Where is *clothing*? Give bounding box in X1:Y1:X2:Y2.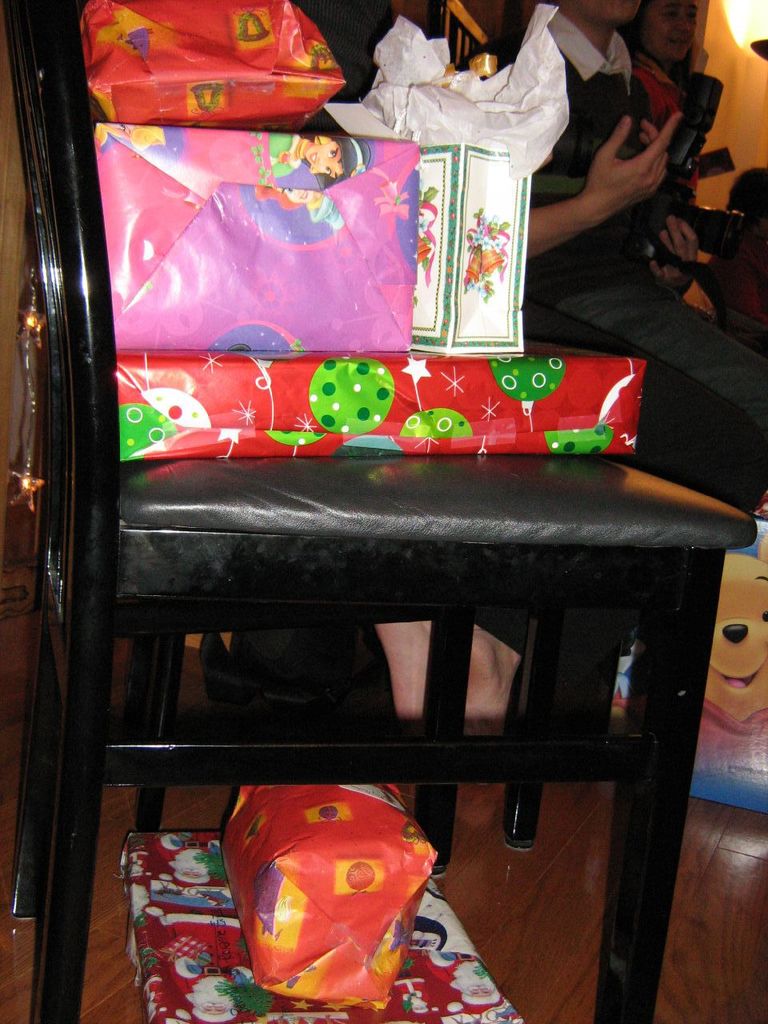
446:2:767:515.
